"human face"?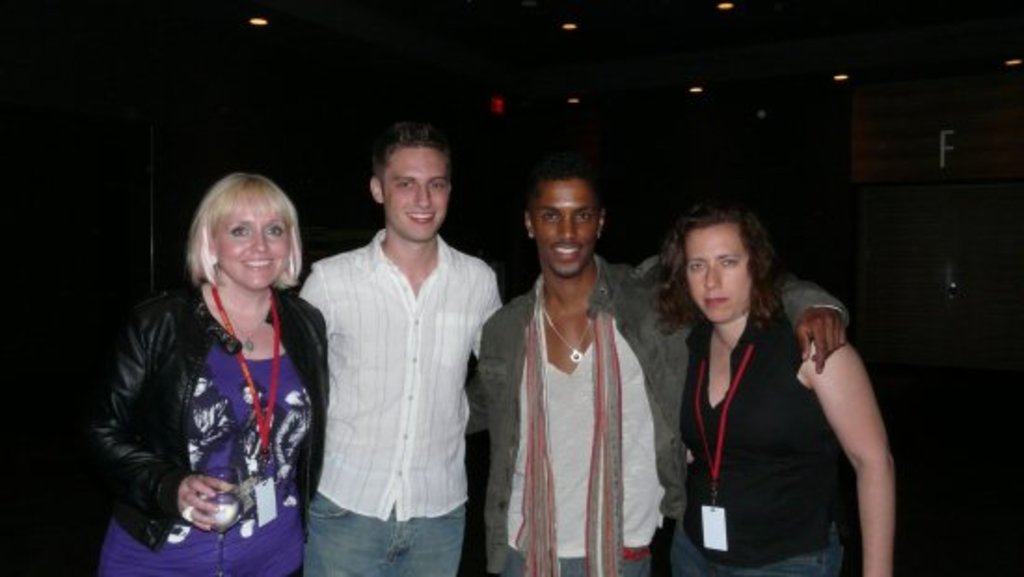
x1=212 y1=184 x2=294 y2=285
